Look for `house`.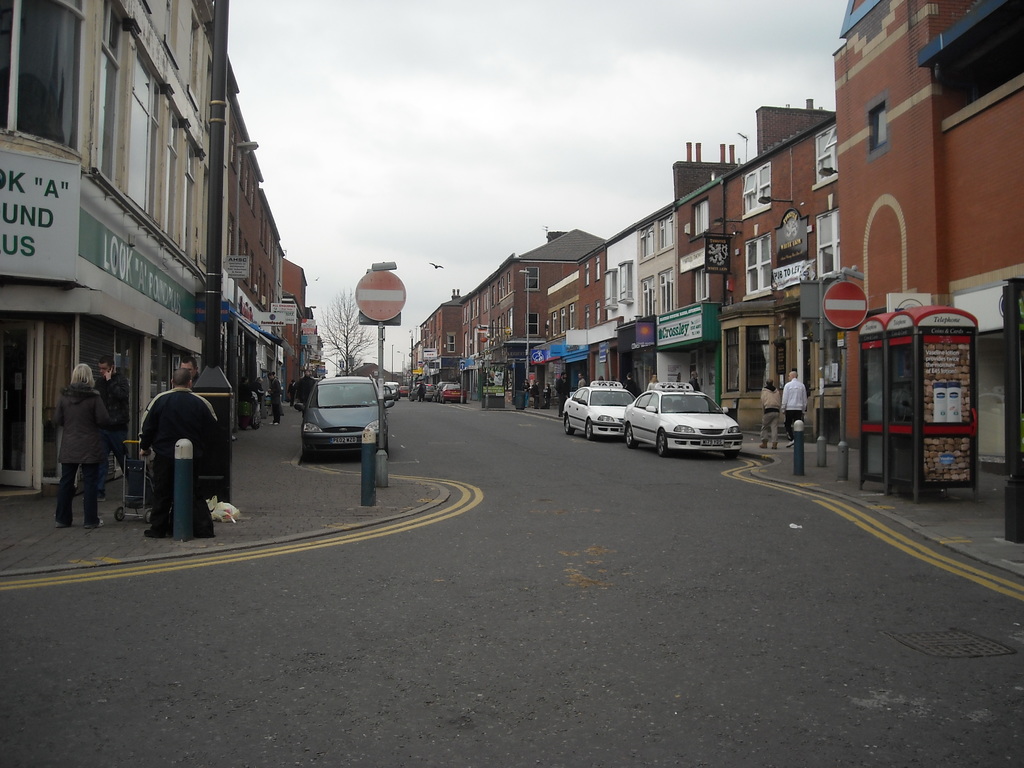
Found: 570 0 1023 535.
